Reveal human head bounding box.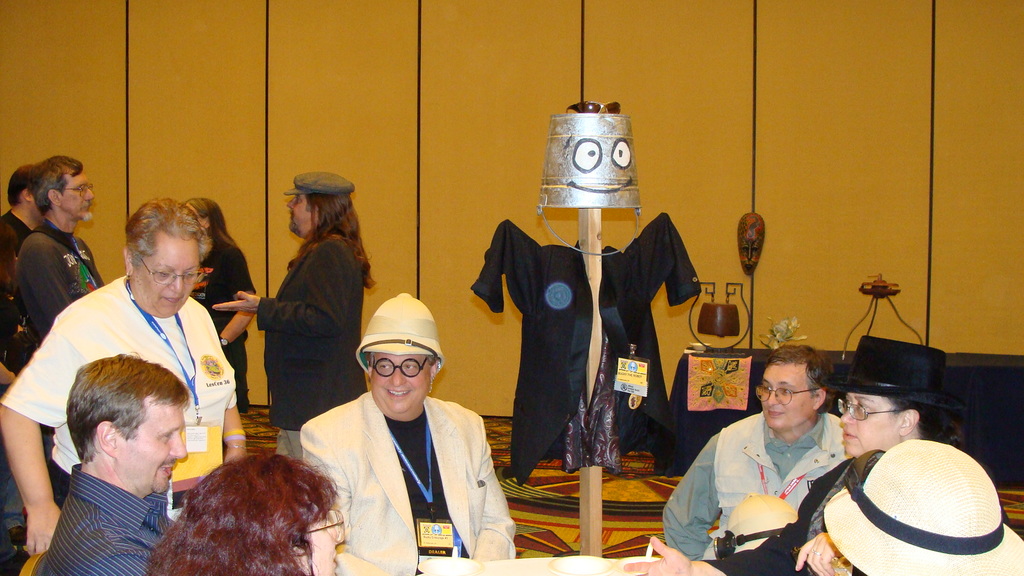
Revealed: BBox(354, 291, 445, 421).
